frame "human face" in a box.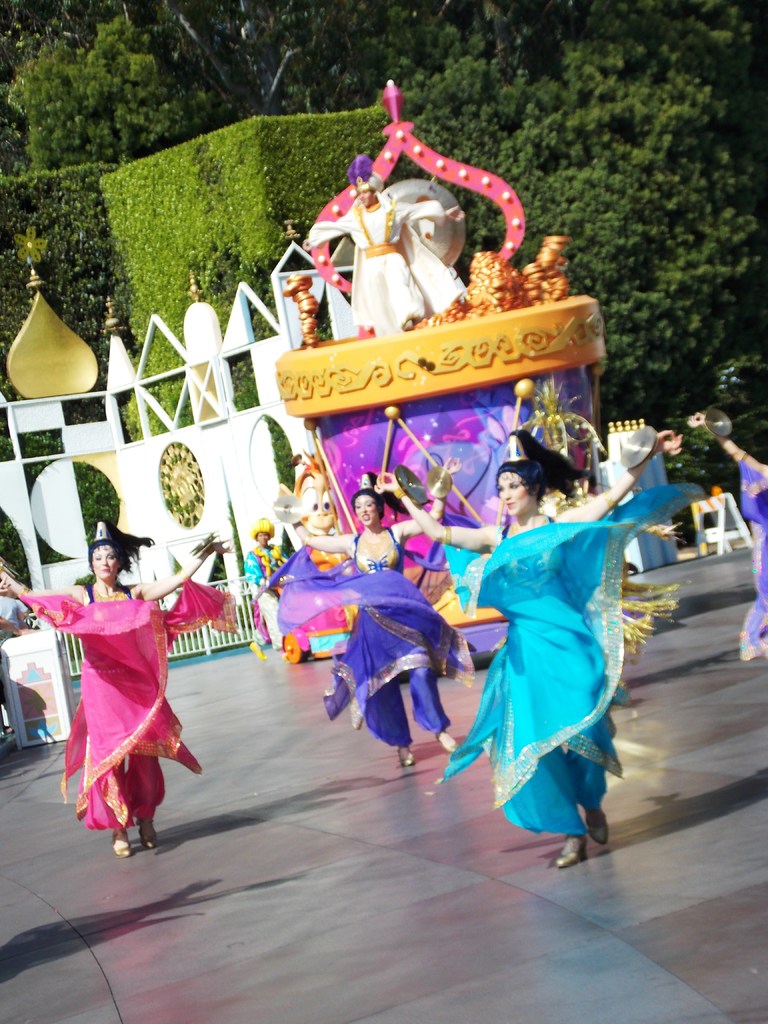
bbox=(497, 470, 532, 519).
